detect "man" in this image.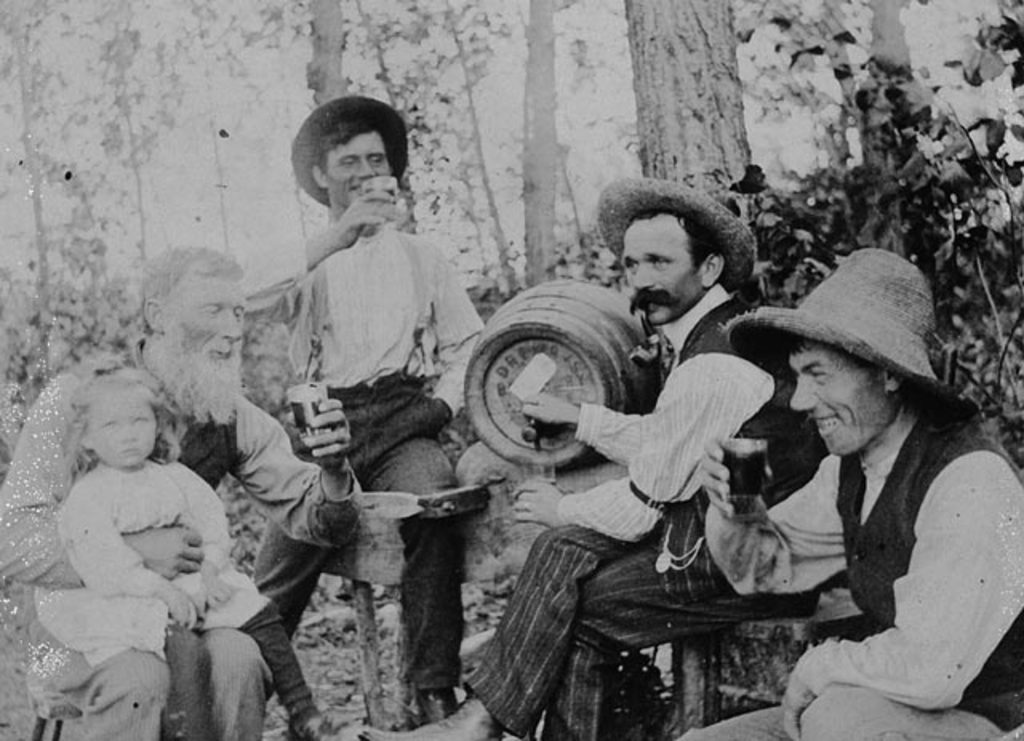
Detection: locate(237, 96, 494, 739).
